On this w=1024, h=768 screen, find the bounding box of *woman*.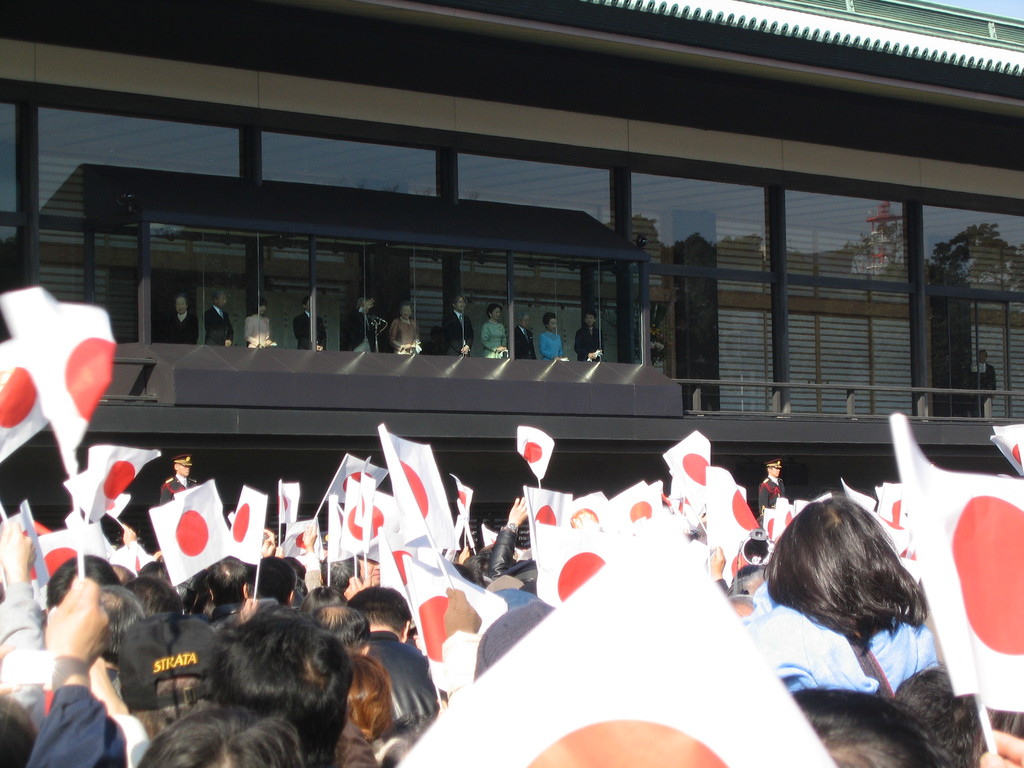
Bounding box: <box>543,314,563,369</box>.
